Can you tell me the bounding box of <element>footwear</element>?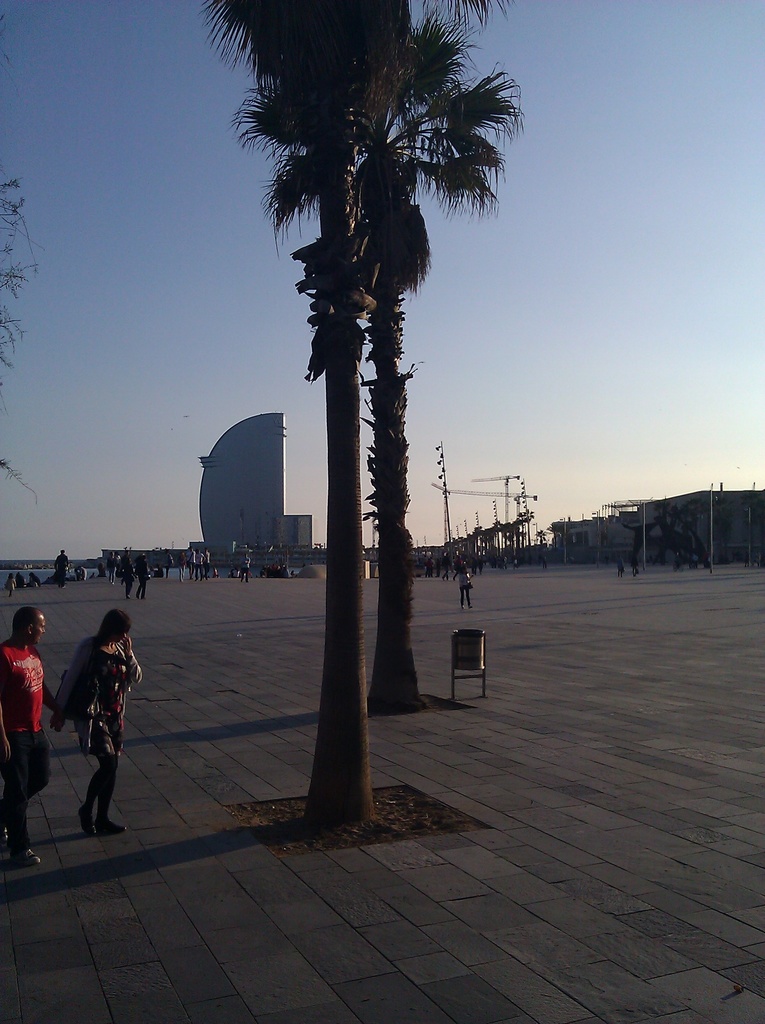
<region>76, 803, 88, 837</region>.
